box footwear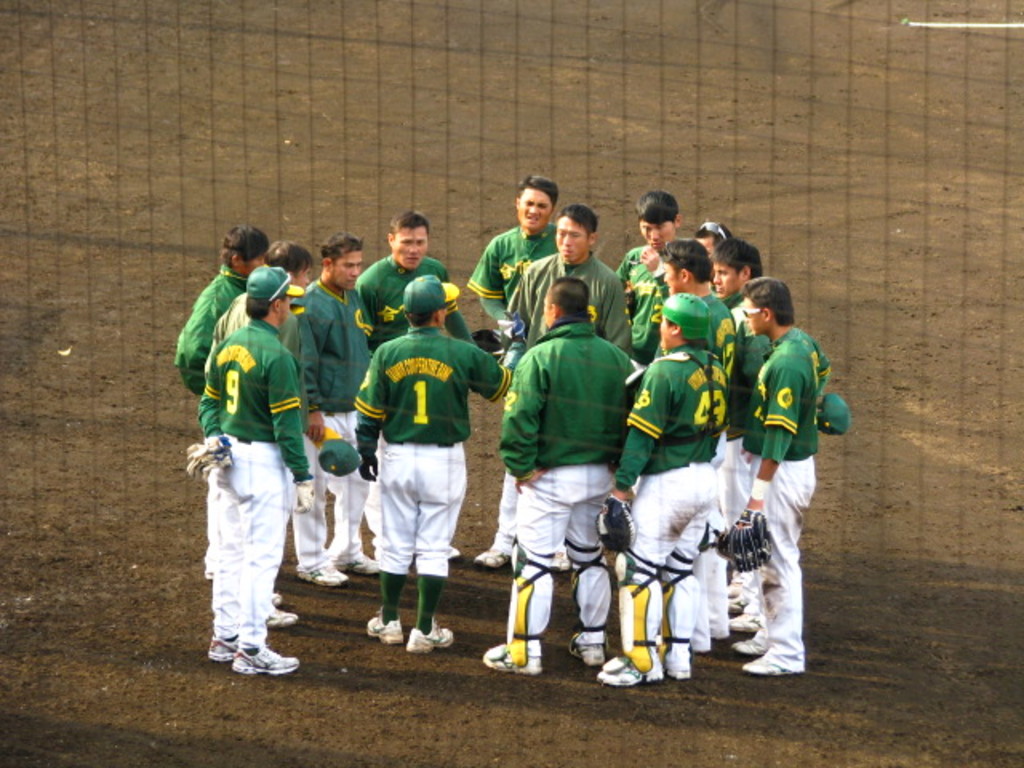
BBox(720, 600, 741, 613)
